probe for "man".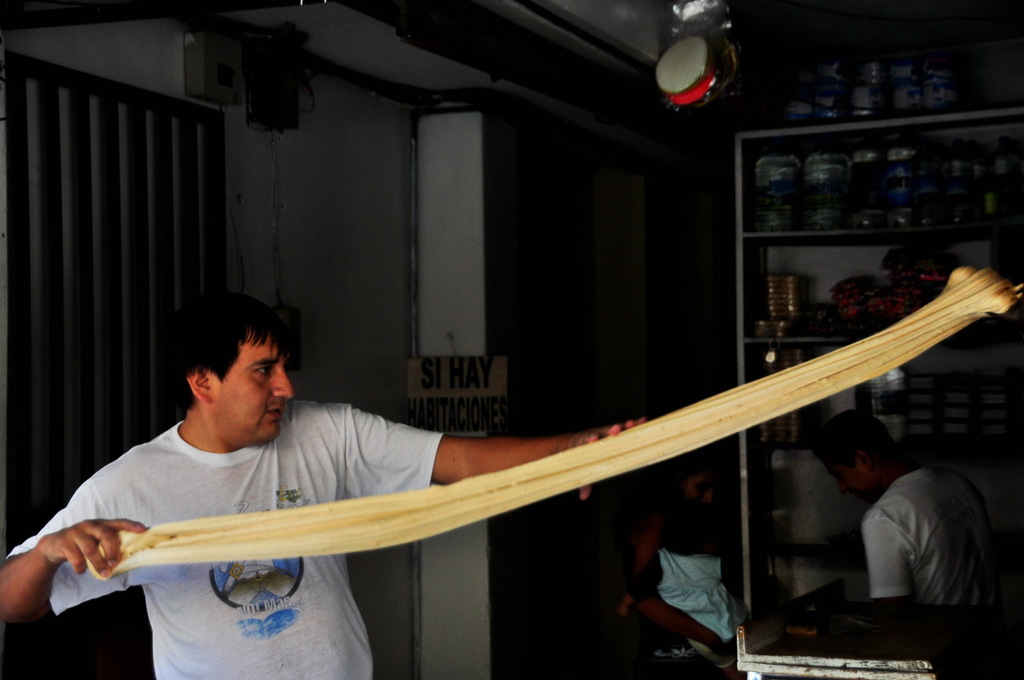
Probe result: <region>822, 420, 1007, 640</region>.
